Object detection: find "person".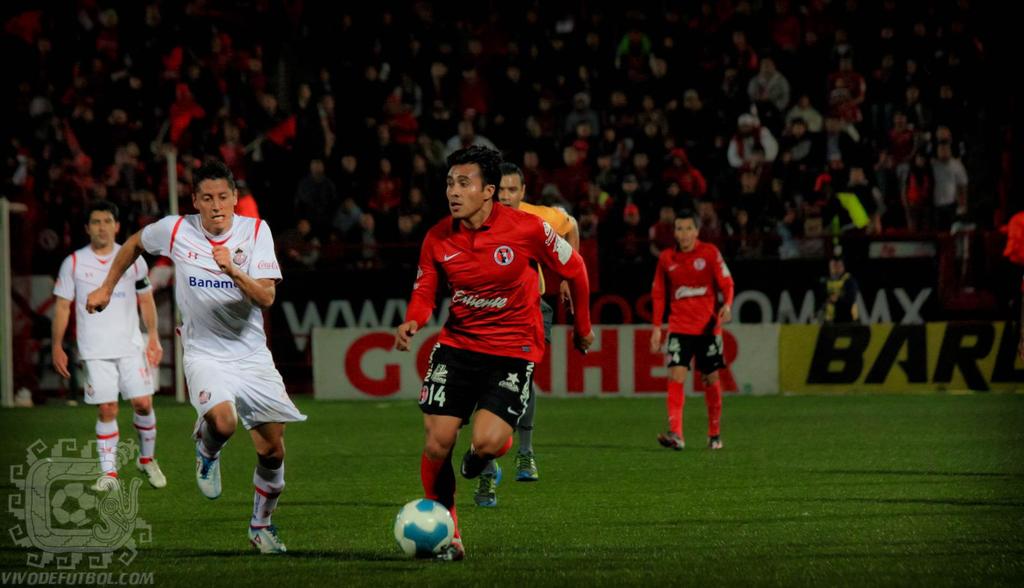
detection(648, 209, 739, 452).
